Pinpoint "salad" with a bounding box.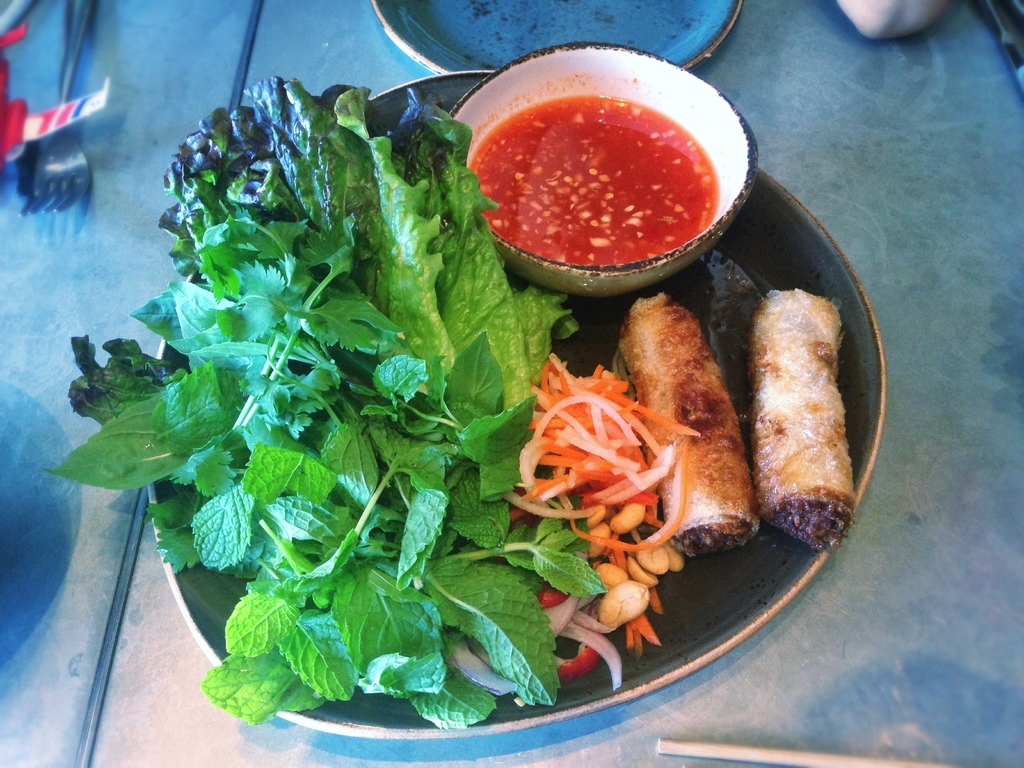
[x1=47, y1=67, x2=691, y2=733].
